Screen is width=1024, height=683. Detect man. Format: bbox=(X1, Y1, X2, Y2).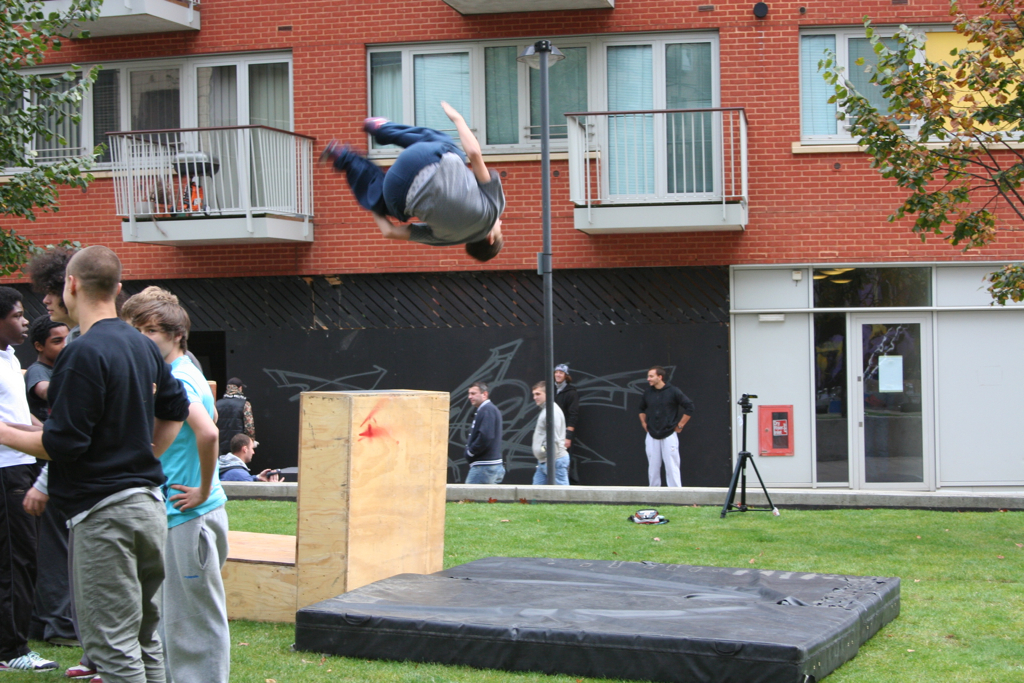
bbox=(463, 373, 503, 484).
